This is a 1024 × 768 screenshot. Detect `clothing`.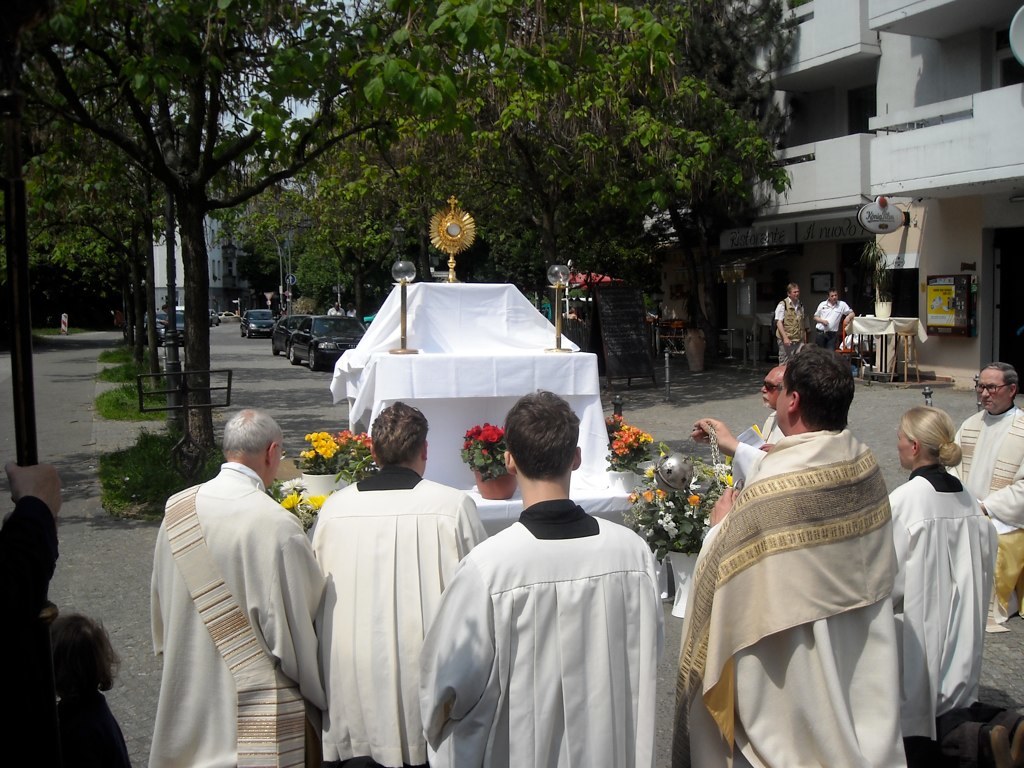
679:422:911:767.
